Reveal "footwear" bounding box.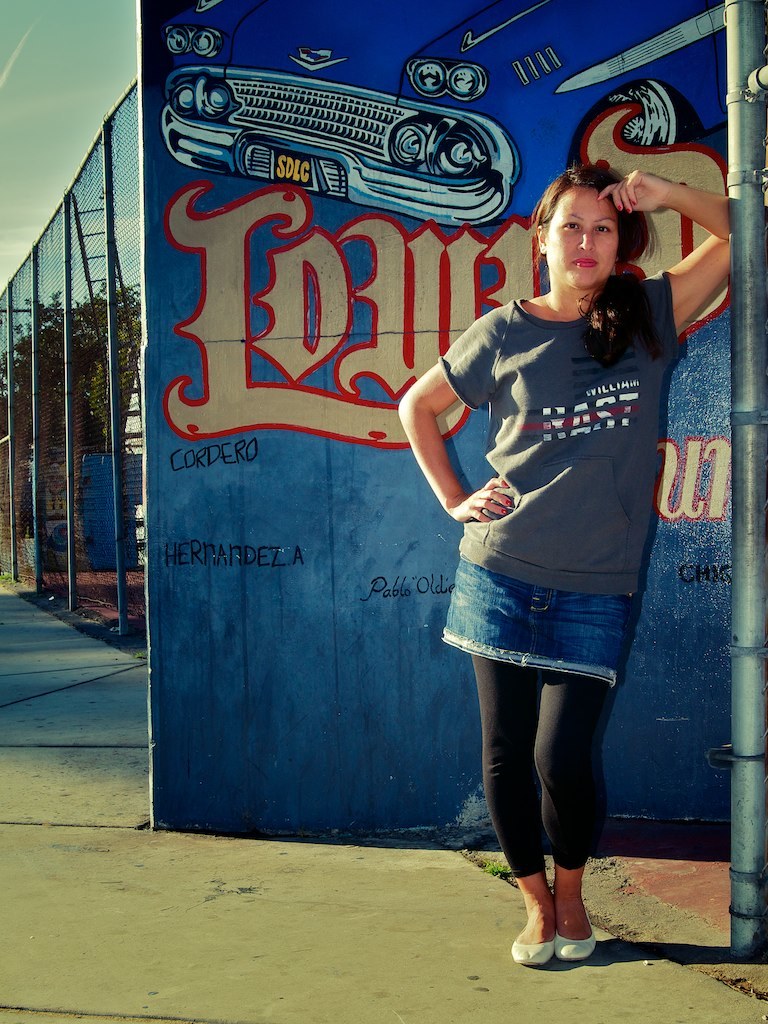
Revealed: box(513, 923, 552, 969).
